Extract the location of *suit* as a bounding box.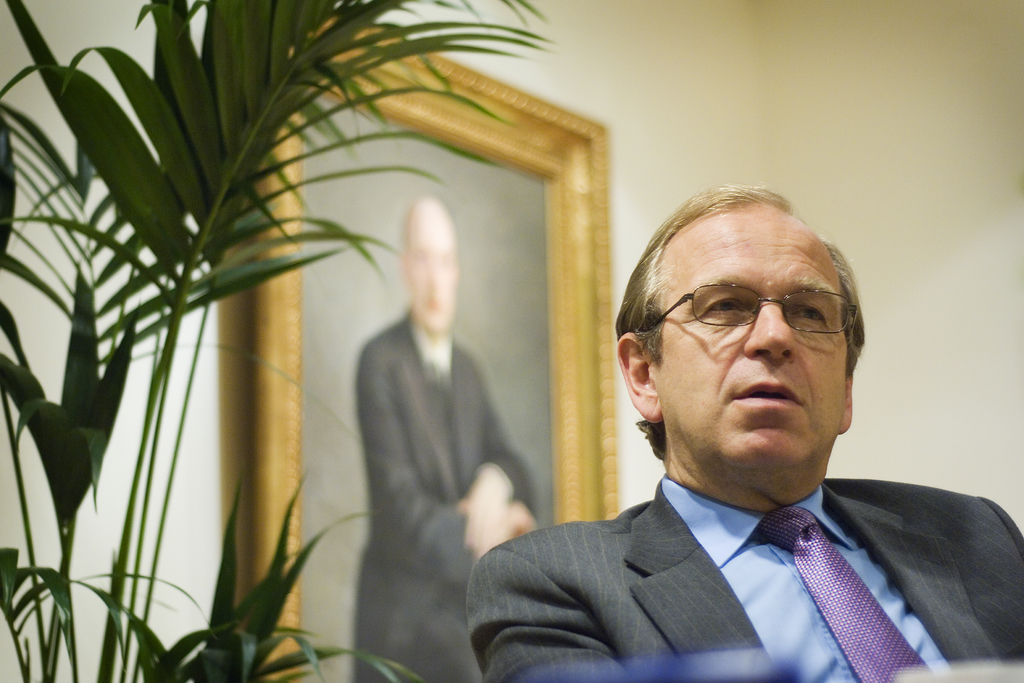
rect(355, 309, 540, 682).
